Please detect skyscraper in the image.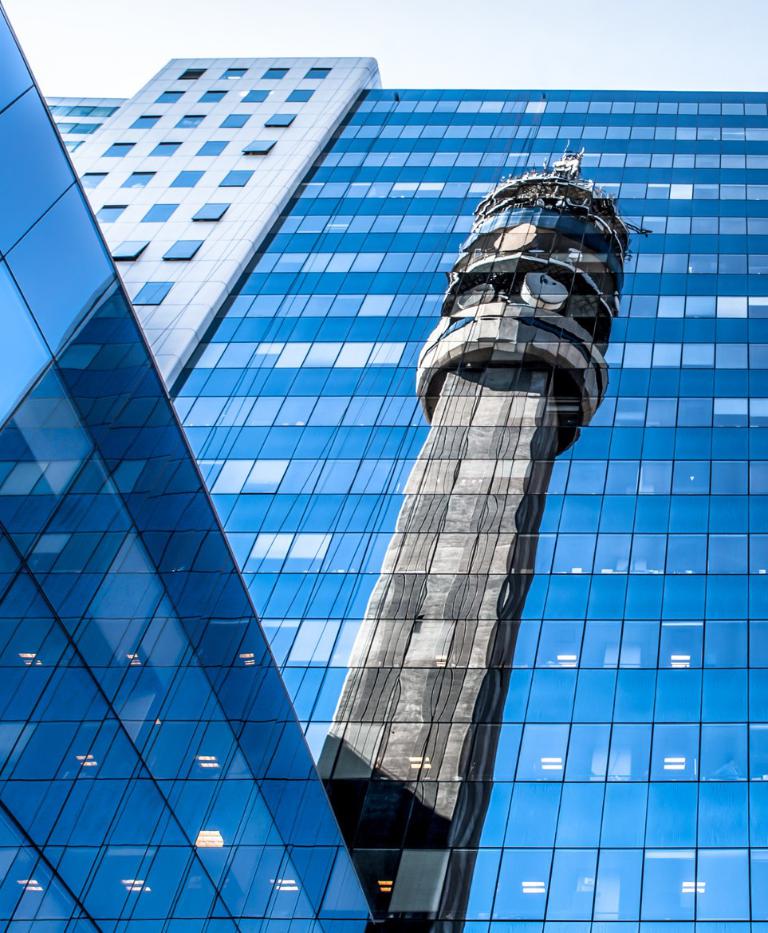
{"x1": 0, "y1": 0, "x2": 767, "y2": 932}.
